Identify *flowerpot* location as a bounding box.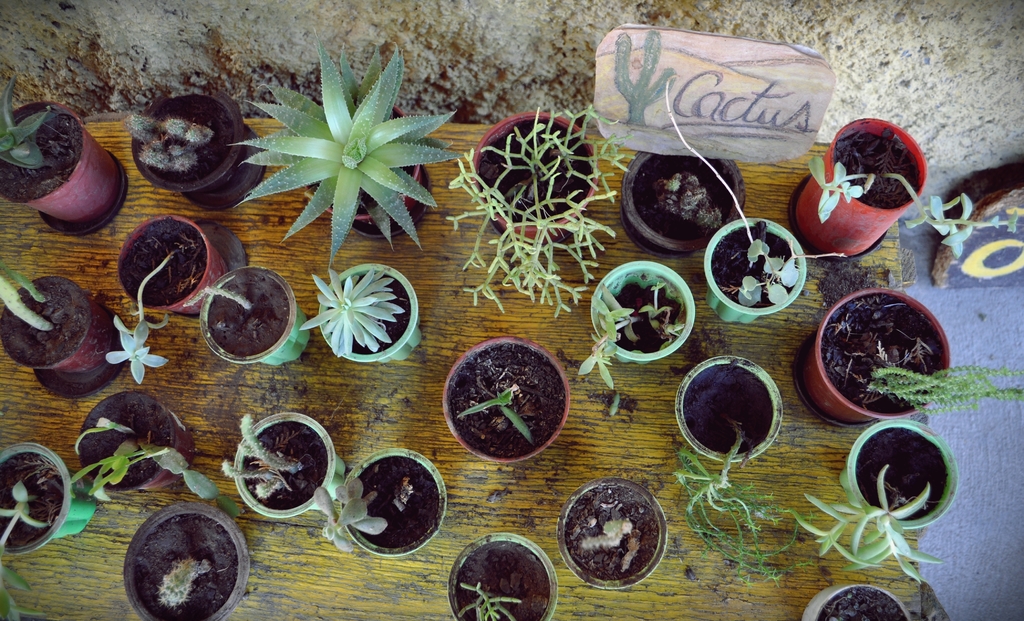
locate(230, 410, 342, 520).
